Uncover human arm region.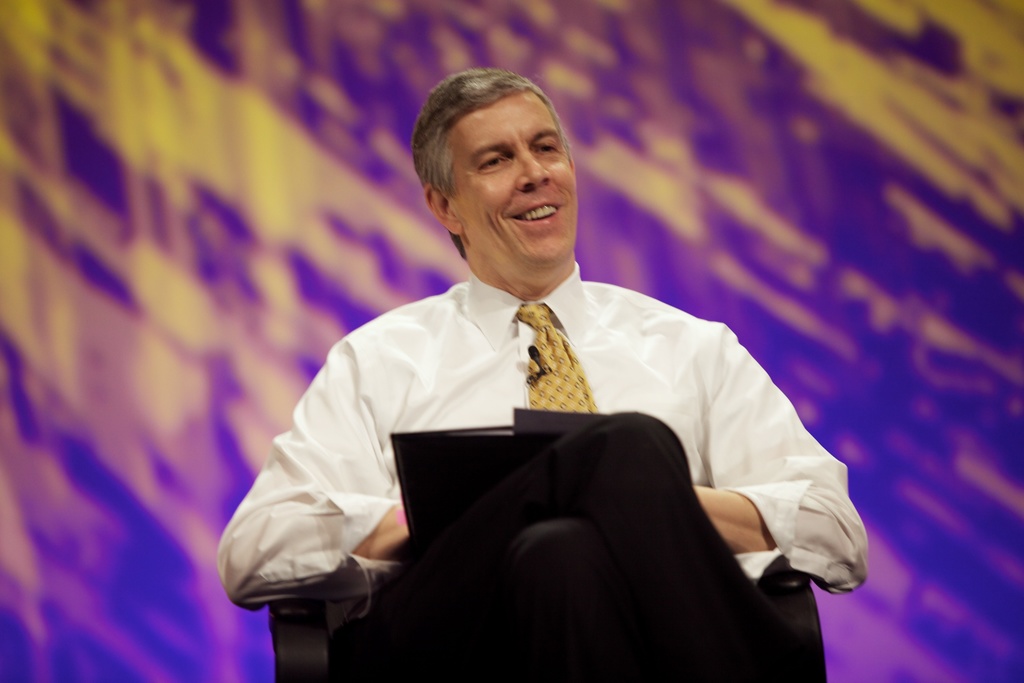
Uncovered: (209, 327, 412, 616).
